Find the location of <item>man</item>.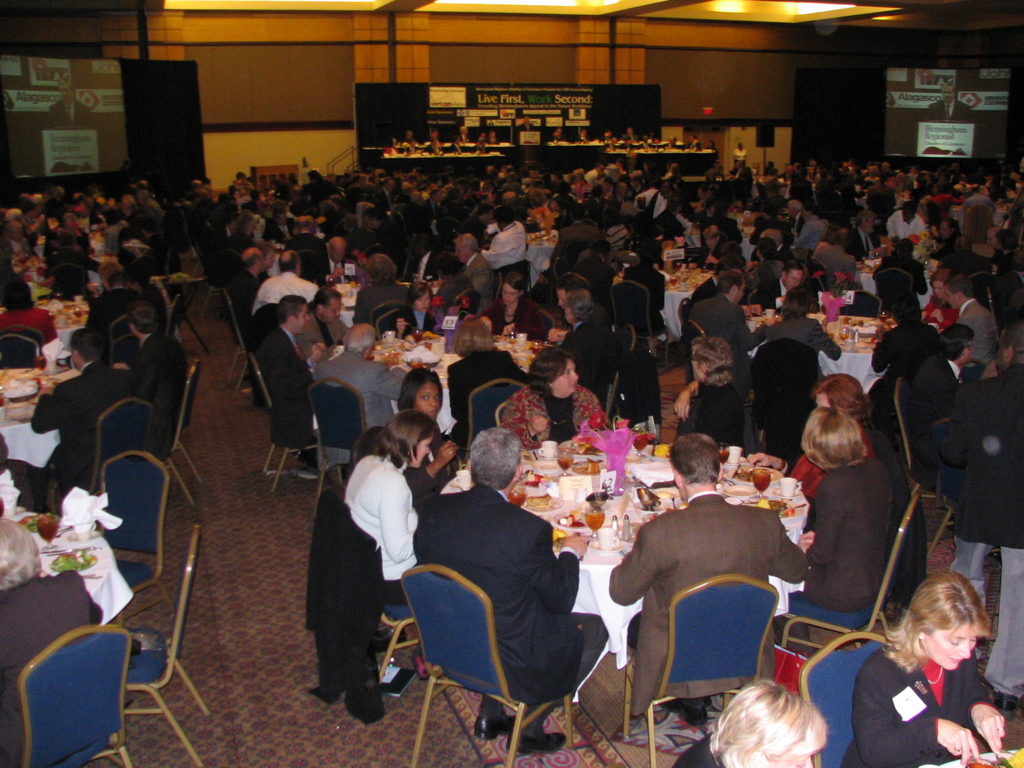
Location: pyautogui.locateOnScreen(406, 435, 570, 719).
